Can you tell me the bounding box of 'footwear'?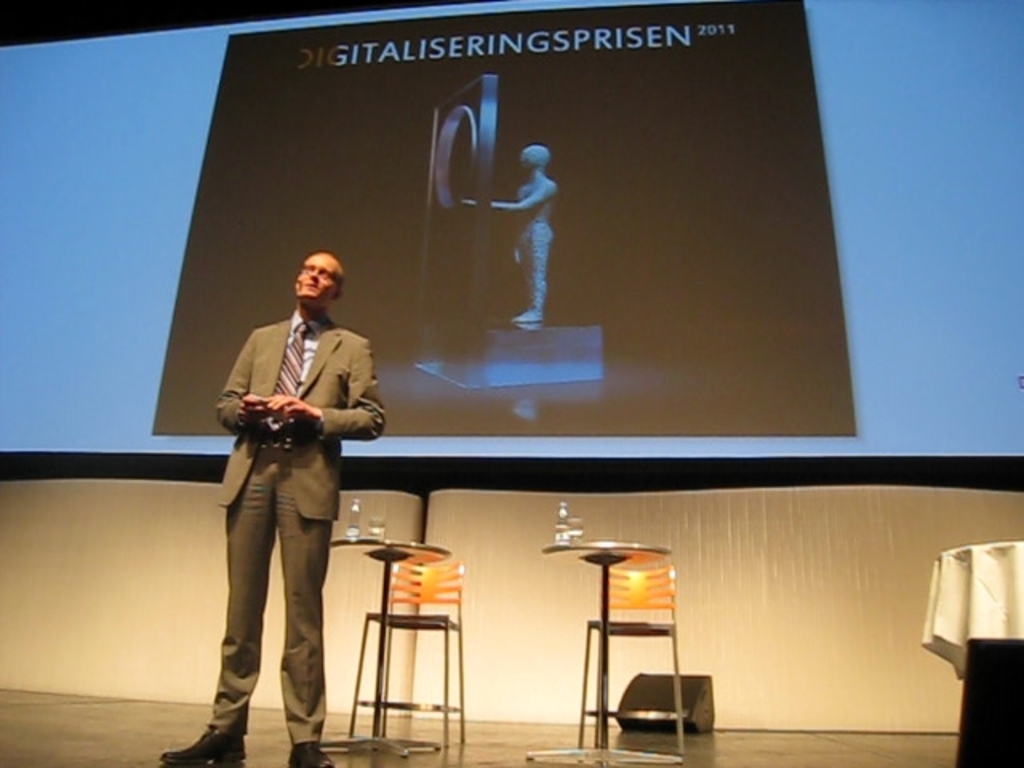
160,734,246,766.
